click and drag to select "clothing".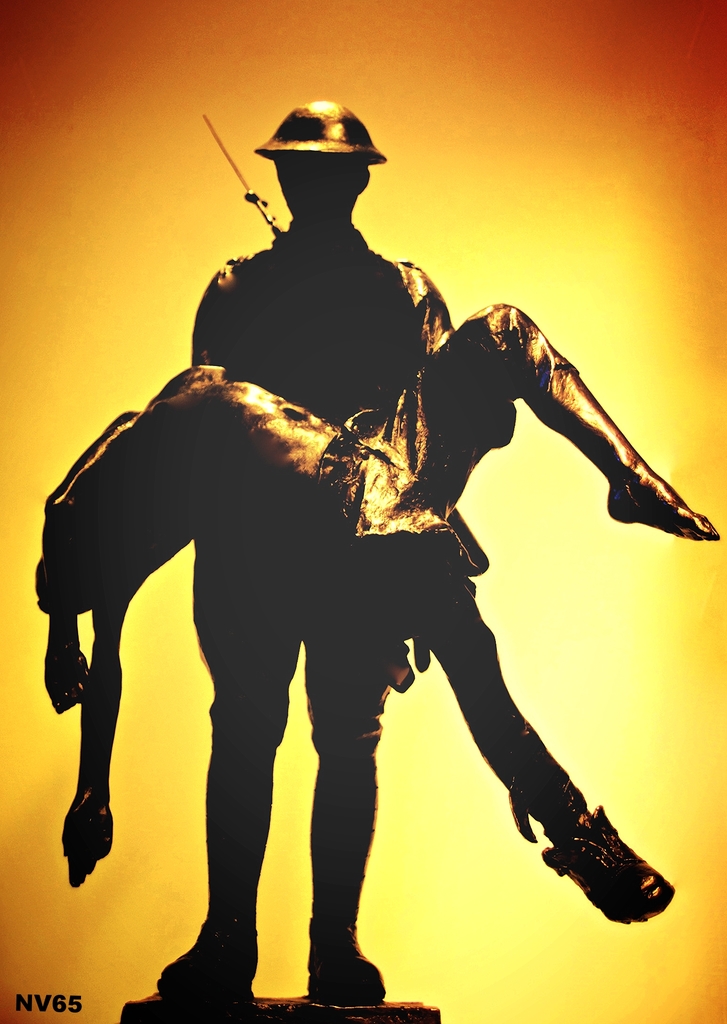
Selection: bbox(303, 294, 580, 650).
